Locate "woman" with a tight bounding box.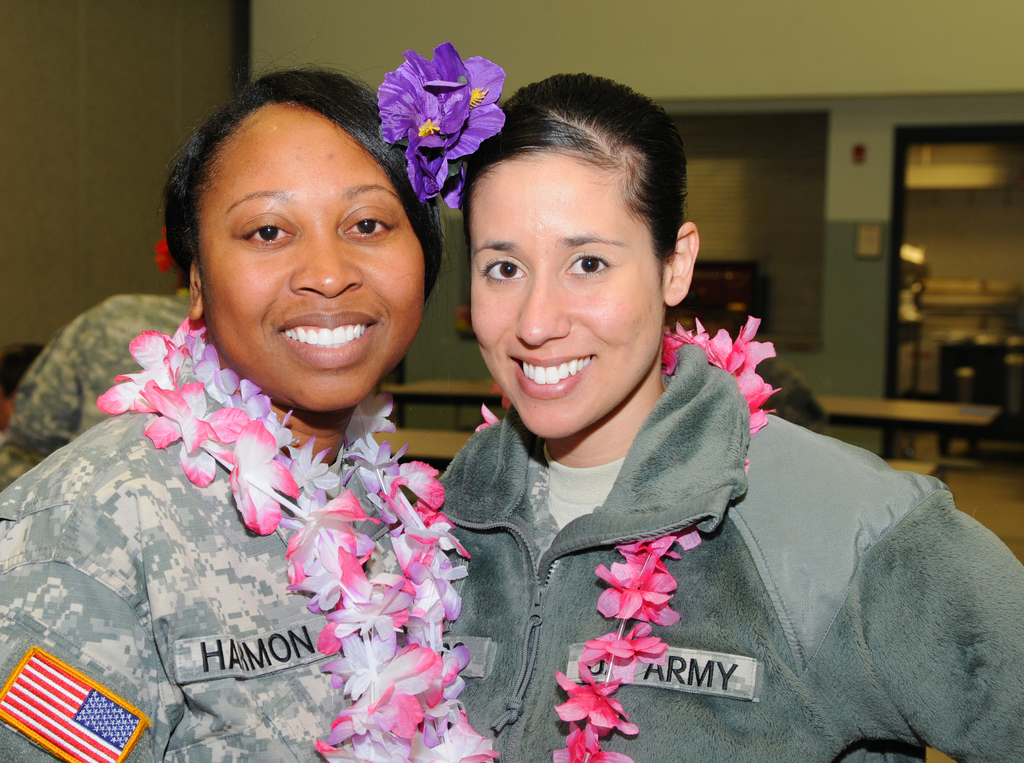
<region>28, 53, 527, 762</region>.
